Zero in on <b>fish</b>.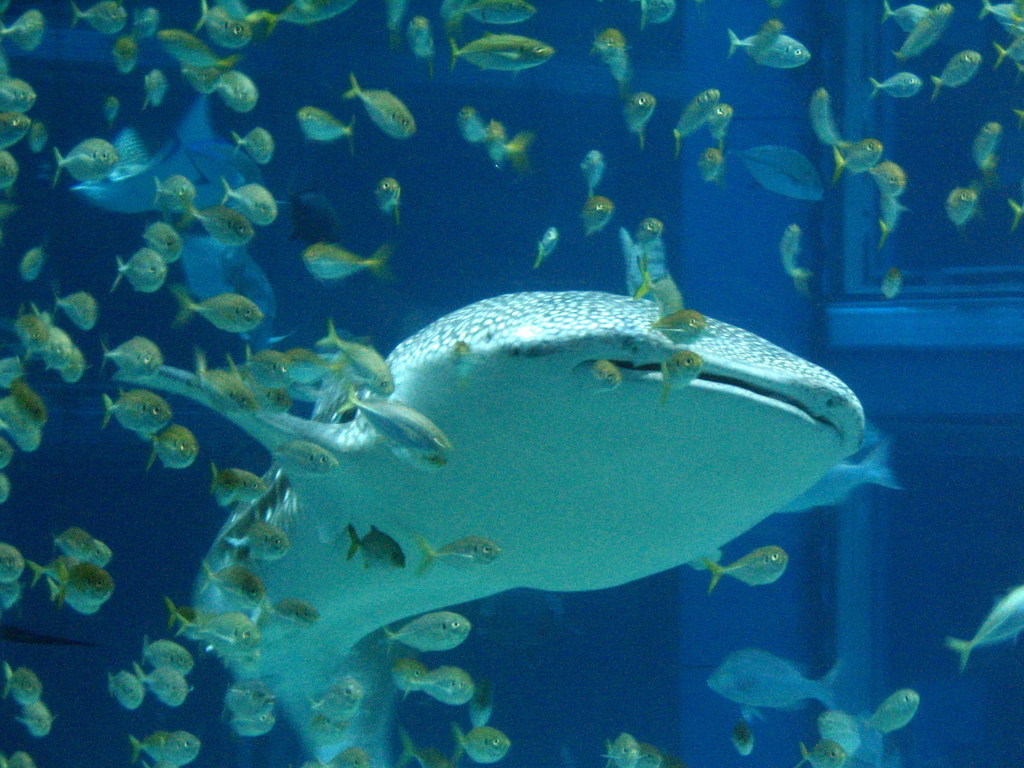
Zeroed in: {"left": 303, "top": 239, "right": 397, "bottom": 287}.
